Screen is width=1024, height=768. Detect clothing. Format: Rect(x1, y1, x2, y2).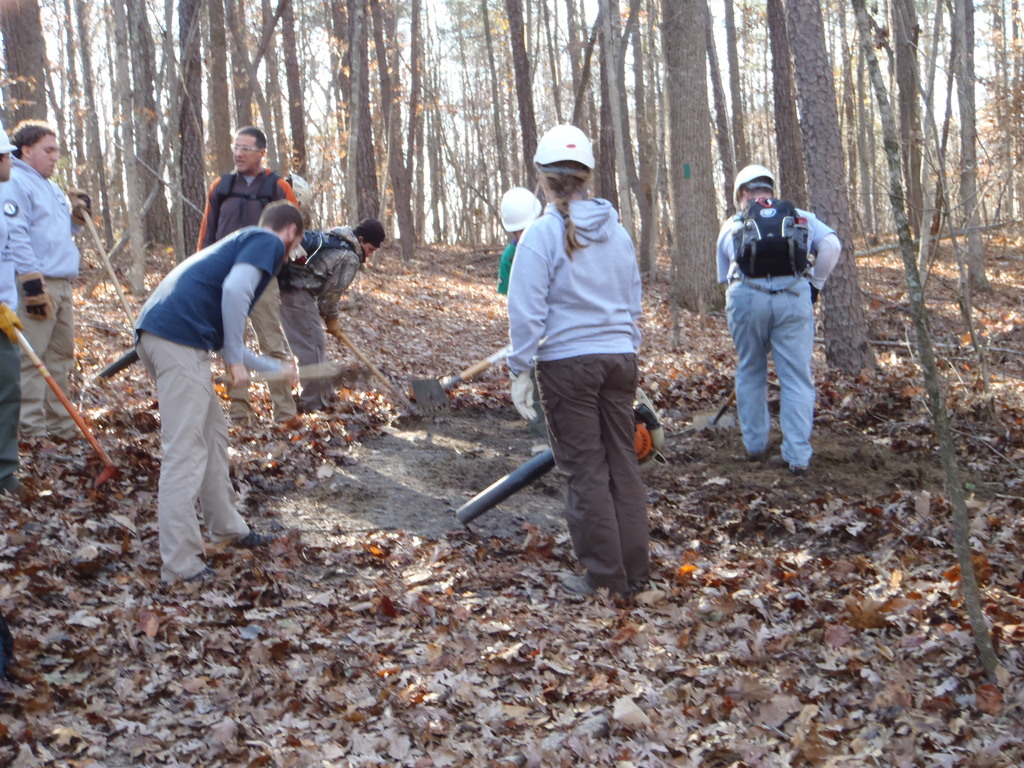
Rect(508, 200, 652, 598).
